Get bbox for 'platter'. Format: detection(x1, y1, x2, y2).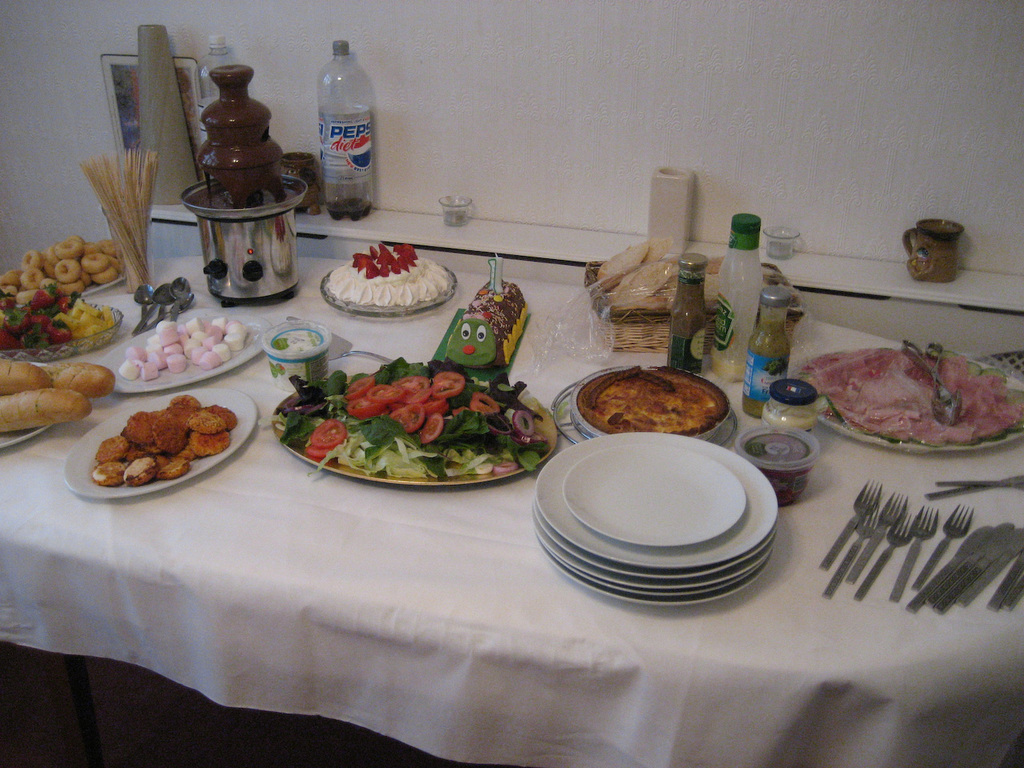
detection(63, 387, 255, 501).
